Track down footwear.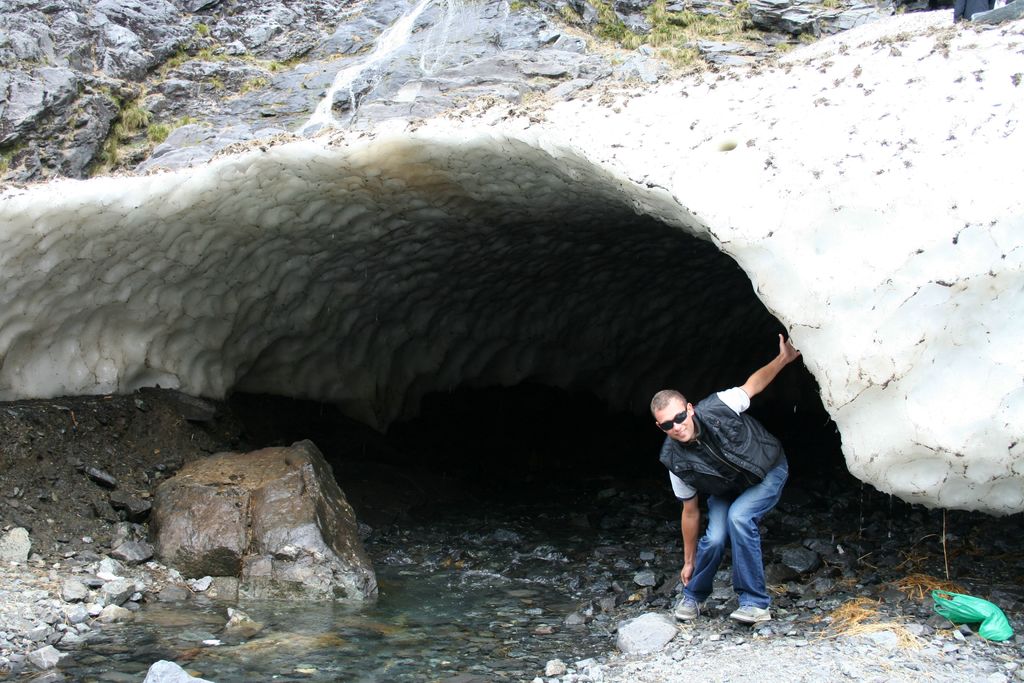
Tracked to bbox(675, 593, 704, 620).
